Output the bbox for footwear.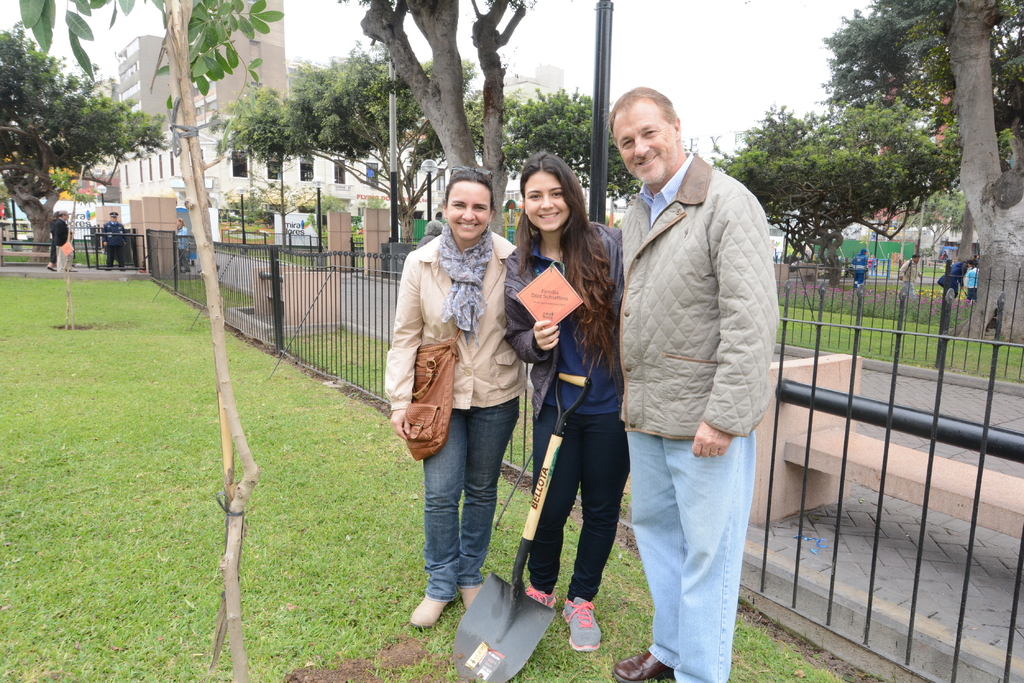
crop(561, 595, 600, 653).
